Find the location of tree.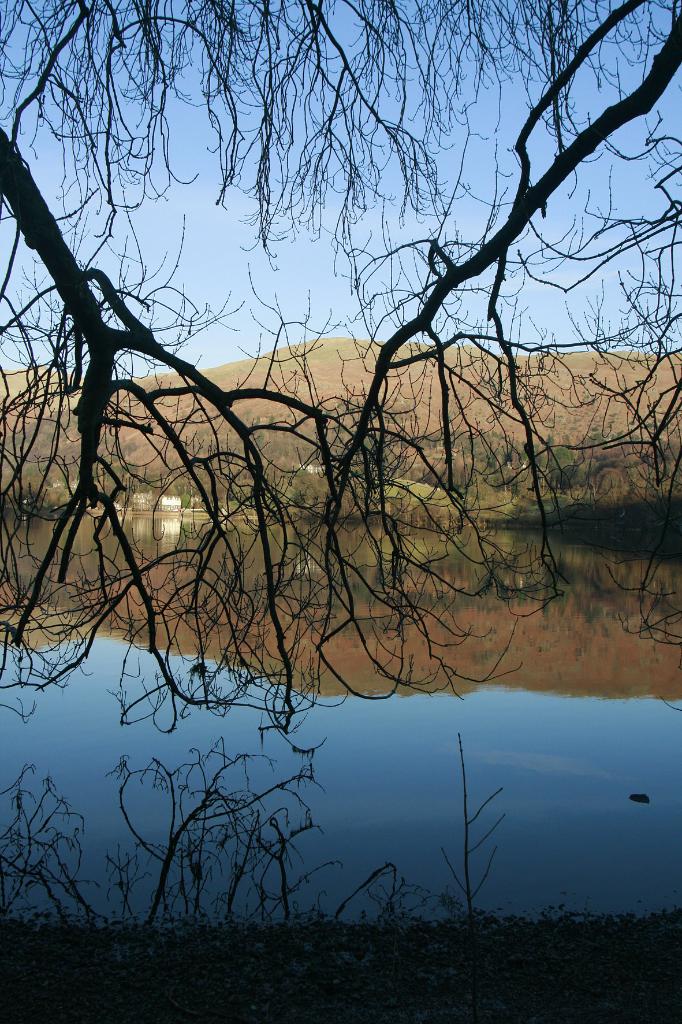
Location: 533 445 545 468.
